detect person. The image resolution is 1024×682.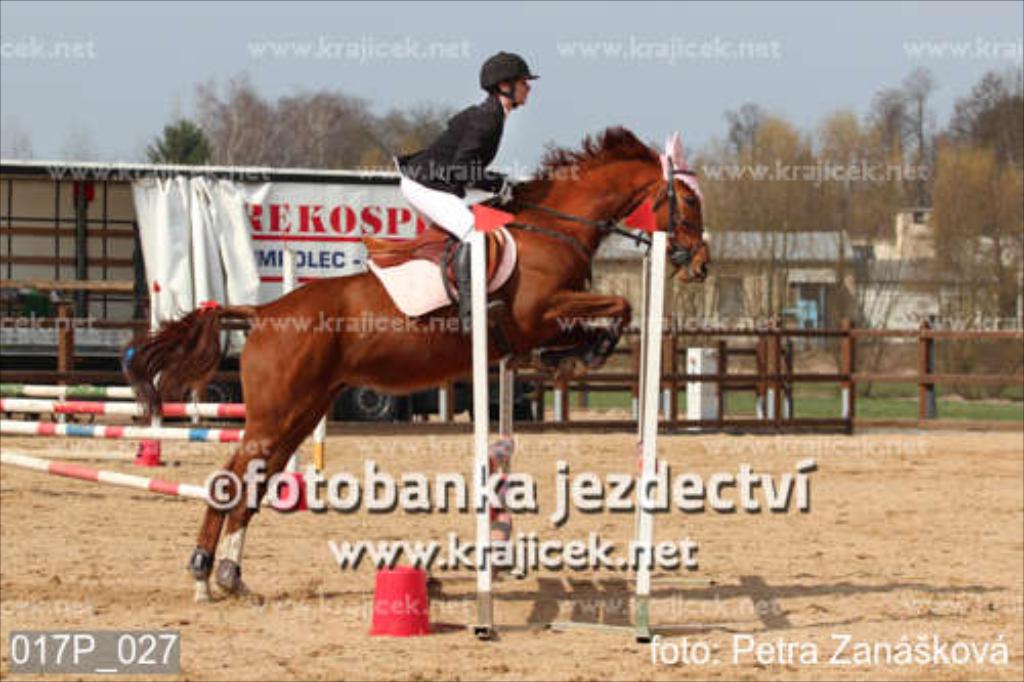
left=375, top=41, right=553, bottom=373.
